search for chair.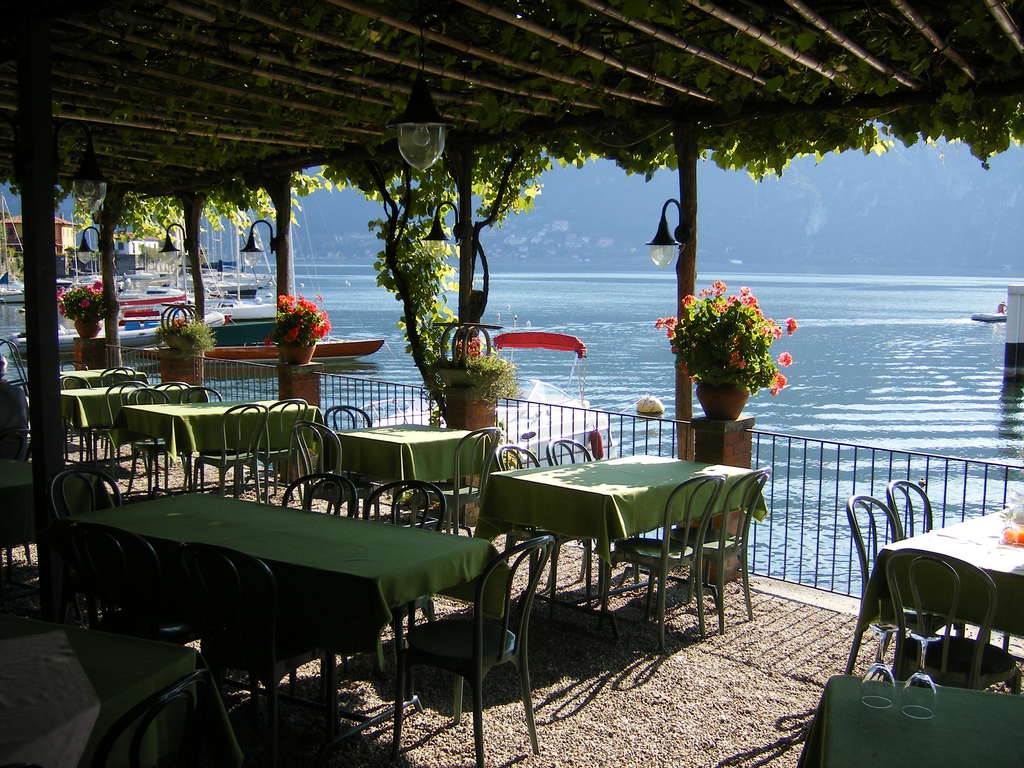
Found at <box>841,490,966,675</box>.
